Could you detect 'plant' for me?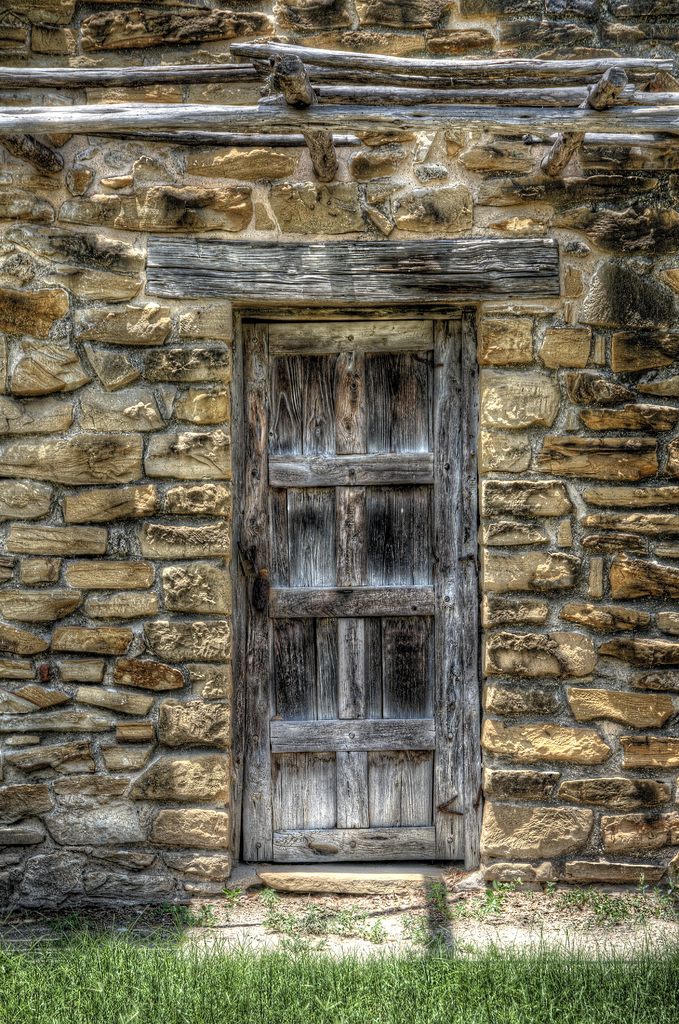
Detection result: detection(258, 880, 280, 913).
